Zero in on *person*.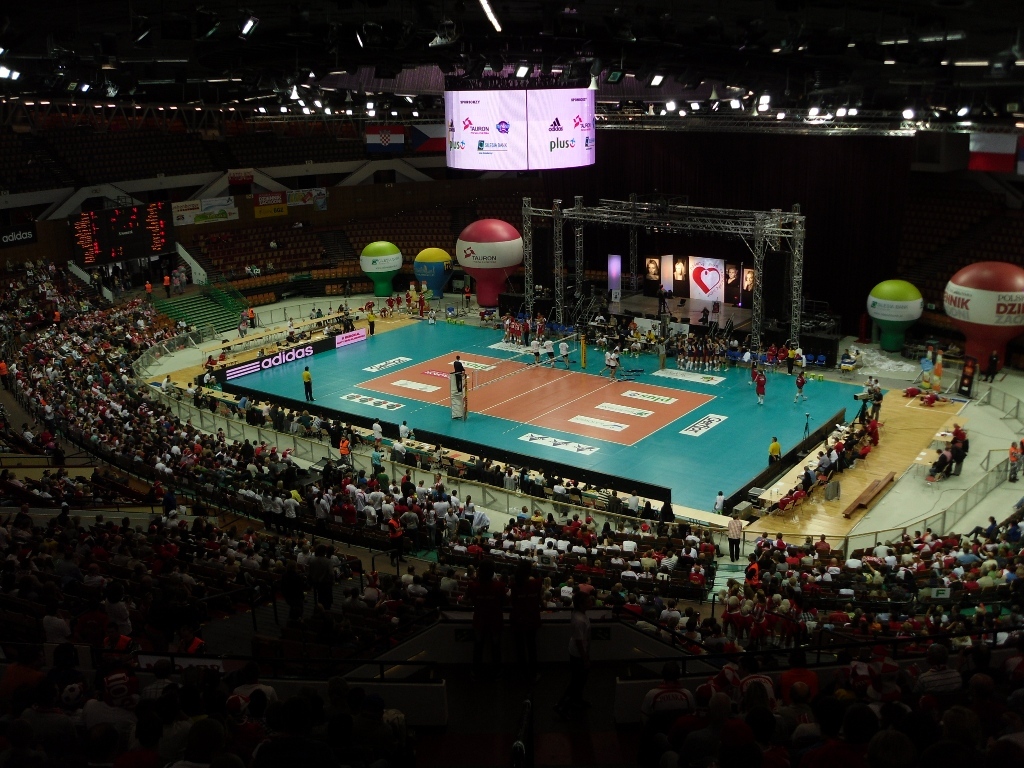
Zeroed in: bbox(45, 433, 51, 434).
